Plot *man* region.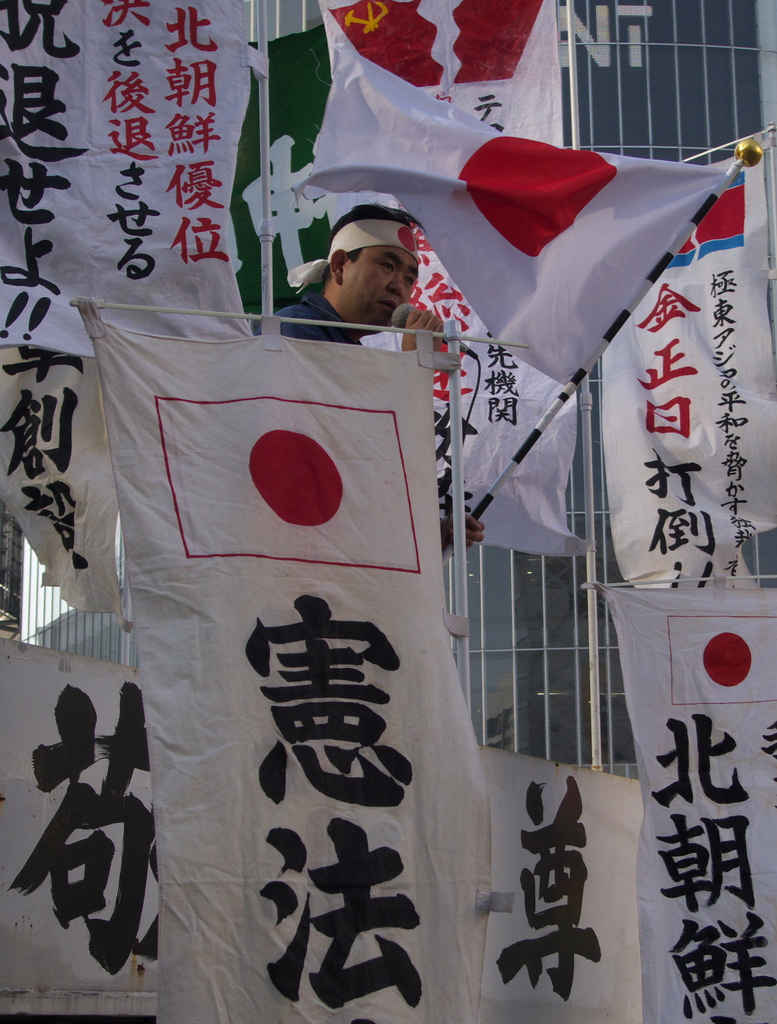
Plotted at rect(269, 202, 480, 351).
